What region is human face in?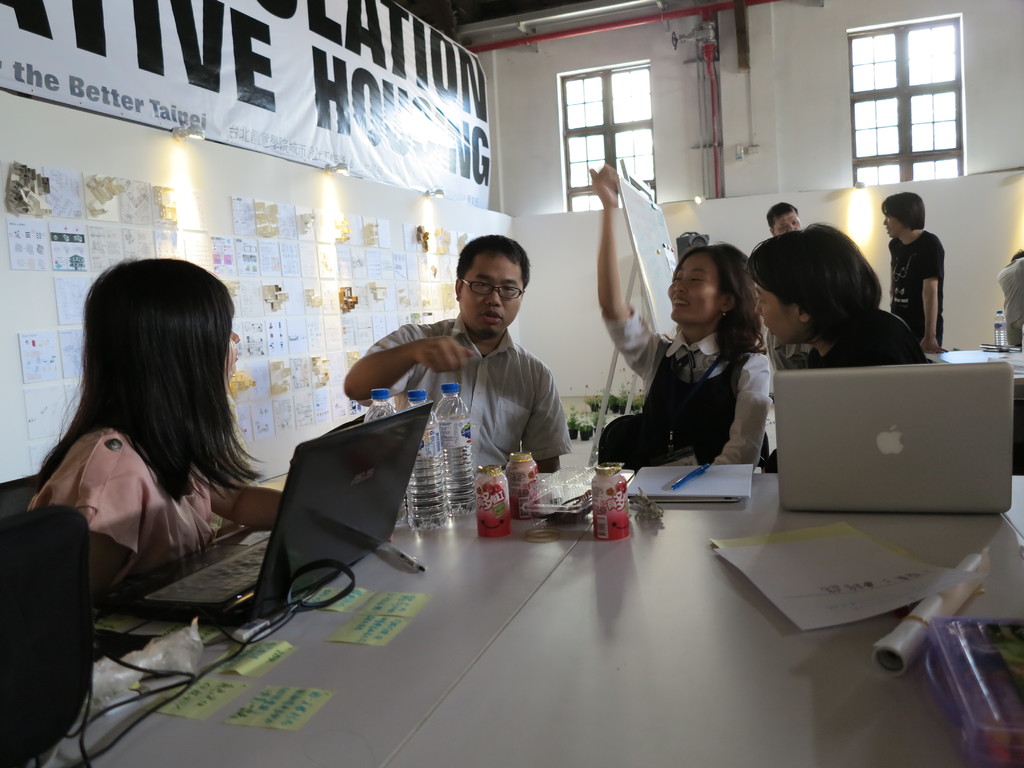
(left=776, top=207, right=799, bottom=234).
